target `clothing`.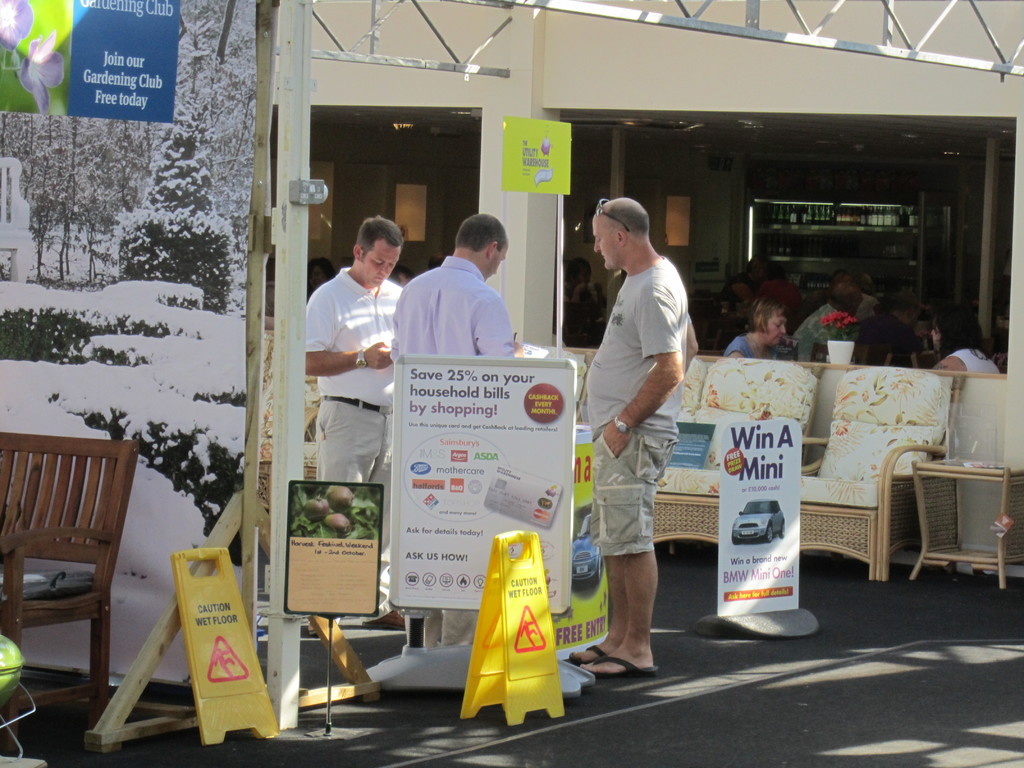
Target region: [x1=305, y1=274, x2=405, y2=620].
